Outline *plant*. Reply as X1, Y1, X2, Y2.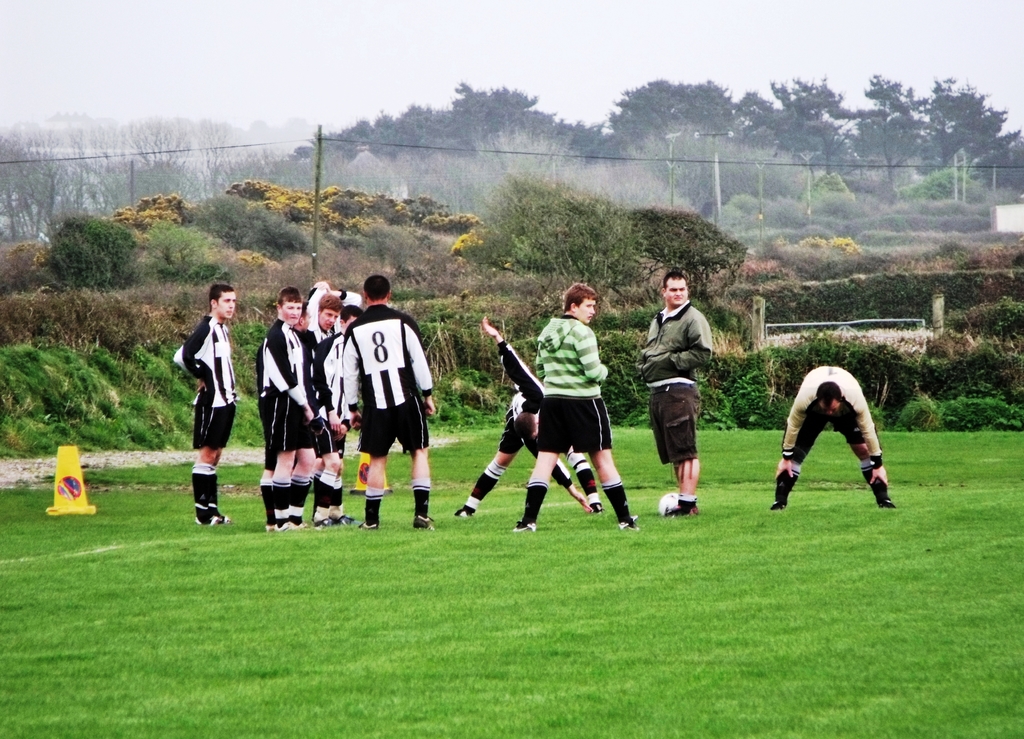
887, 166, 1001, 206.
